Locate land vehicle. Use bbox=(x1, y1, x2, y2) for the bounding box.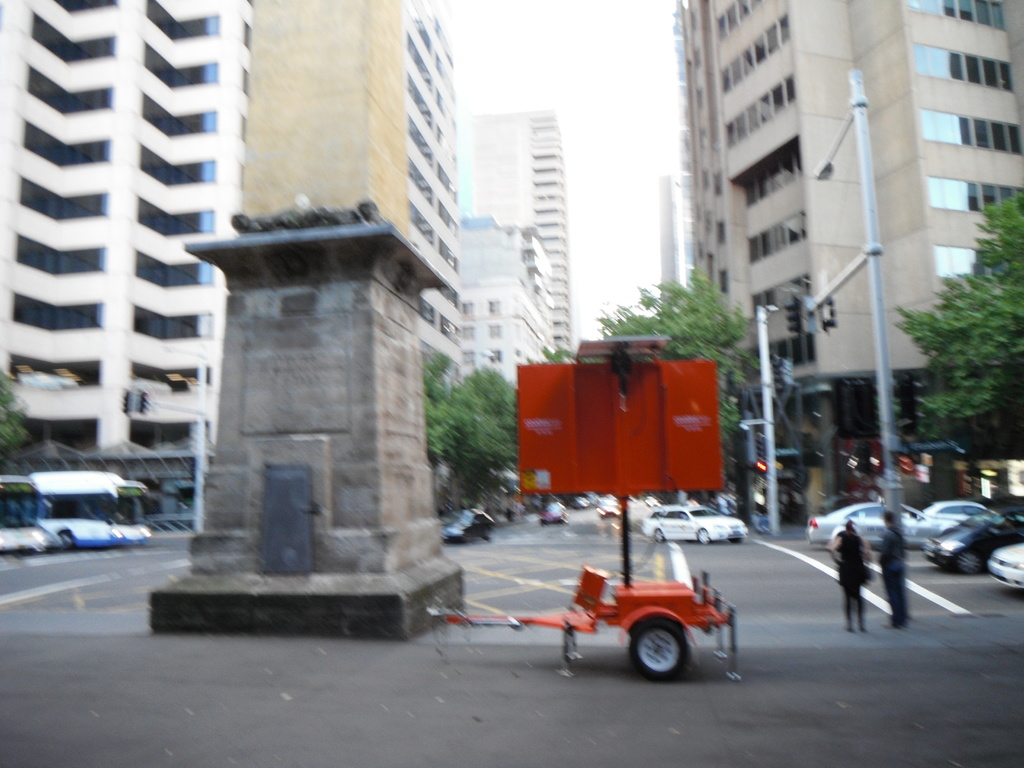
bbox=(0, 474, 49, 551).
